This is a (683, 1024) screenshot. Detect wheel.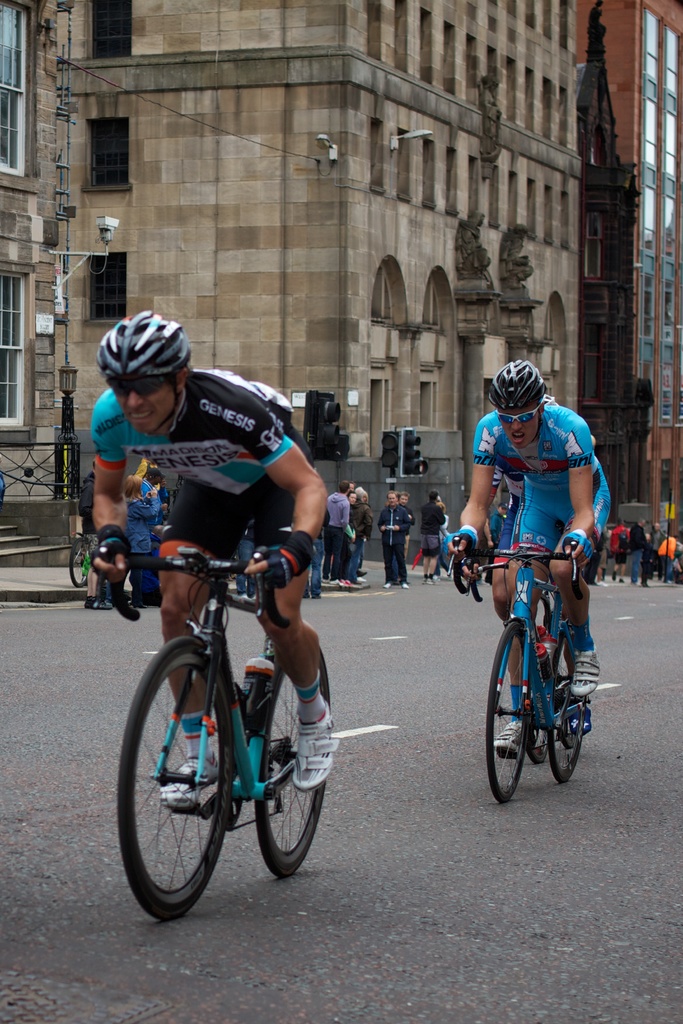
(left=484, top=624, right=529, bottom=803).
